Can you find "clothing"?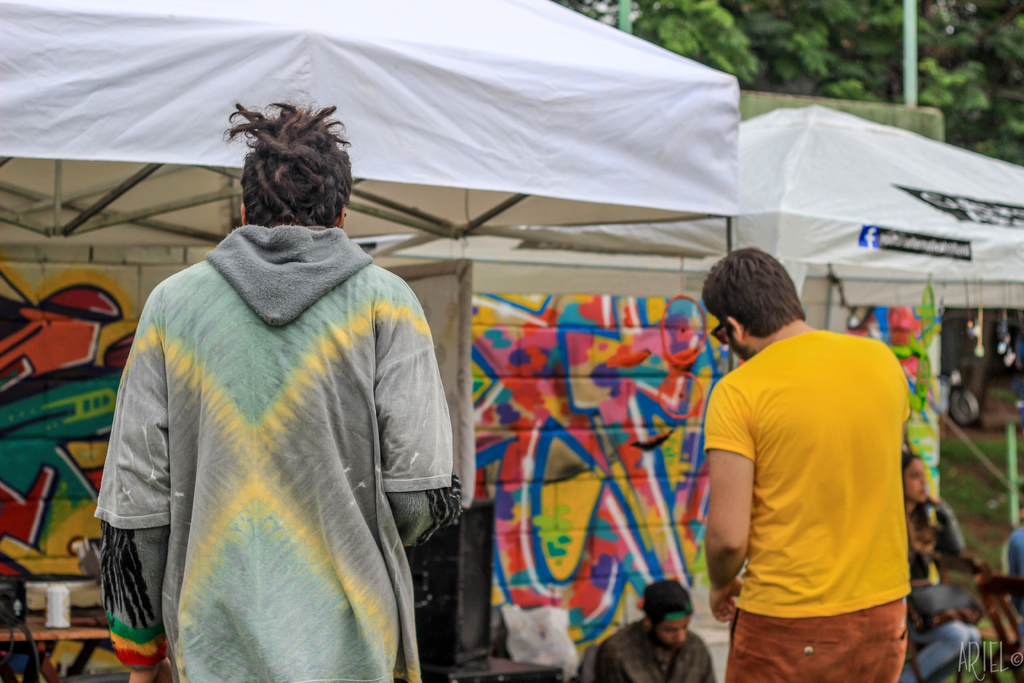
Yes, bounding box: pyautogui.locateOnScreen(596, 620, 716, 682).
